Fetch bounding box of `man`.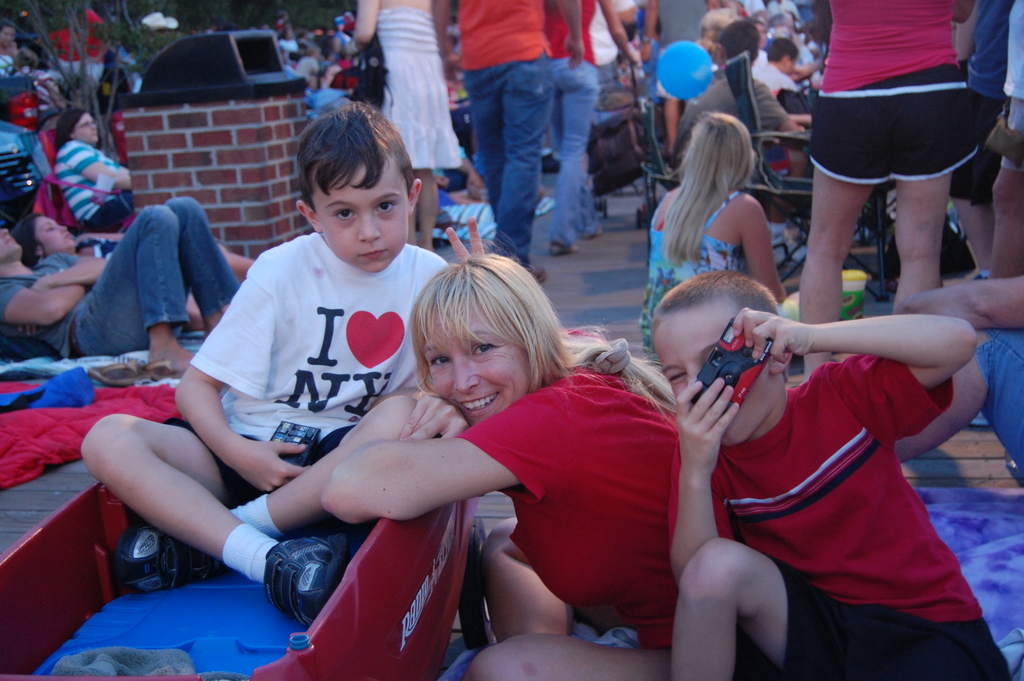
Bbox: region(749, 17, 766, 67).
